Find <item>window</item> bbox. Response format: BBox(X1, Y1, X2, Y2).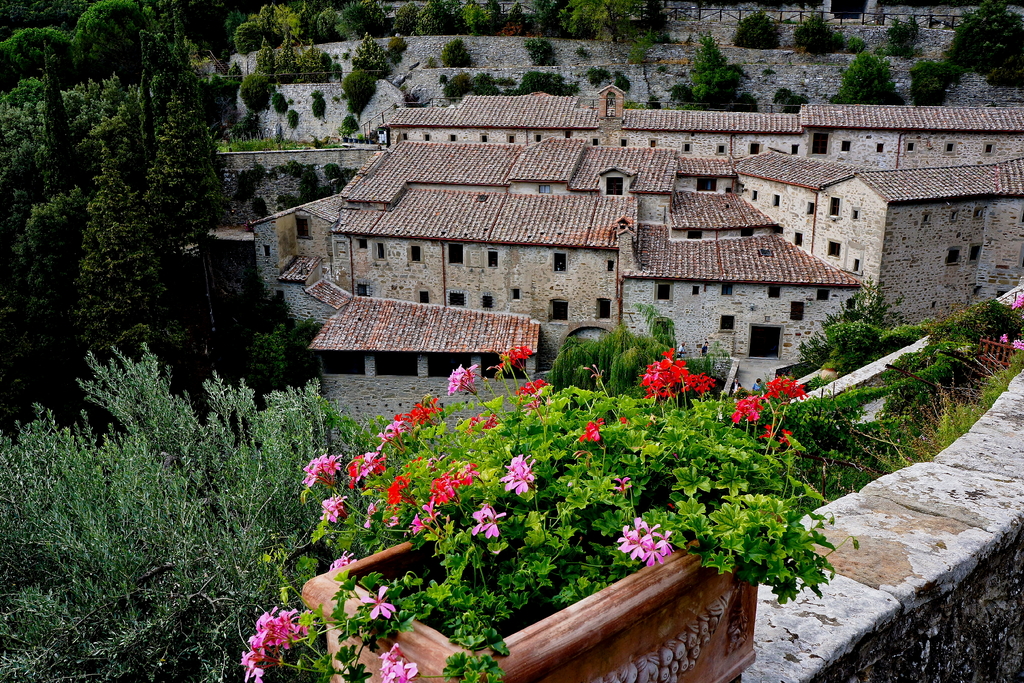
BBox(559, 124, 579, 140).
